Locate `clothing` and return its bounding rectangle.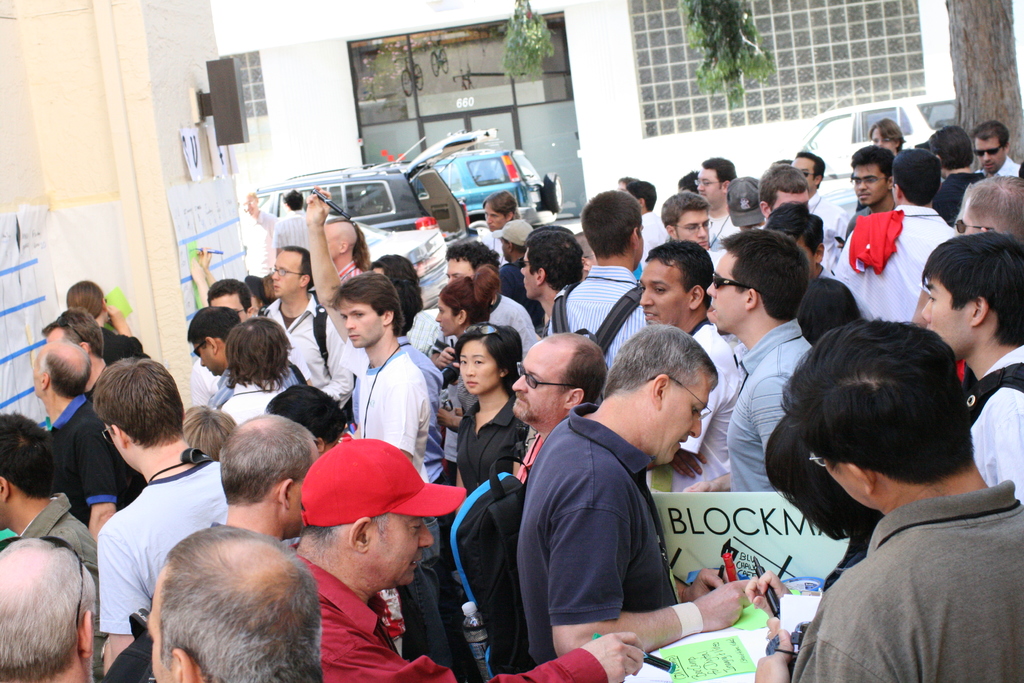
[830,201,959,325].
